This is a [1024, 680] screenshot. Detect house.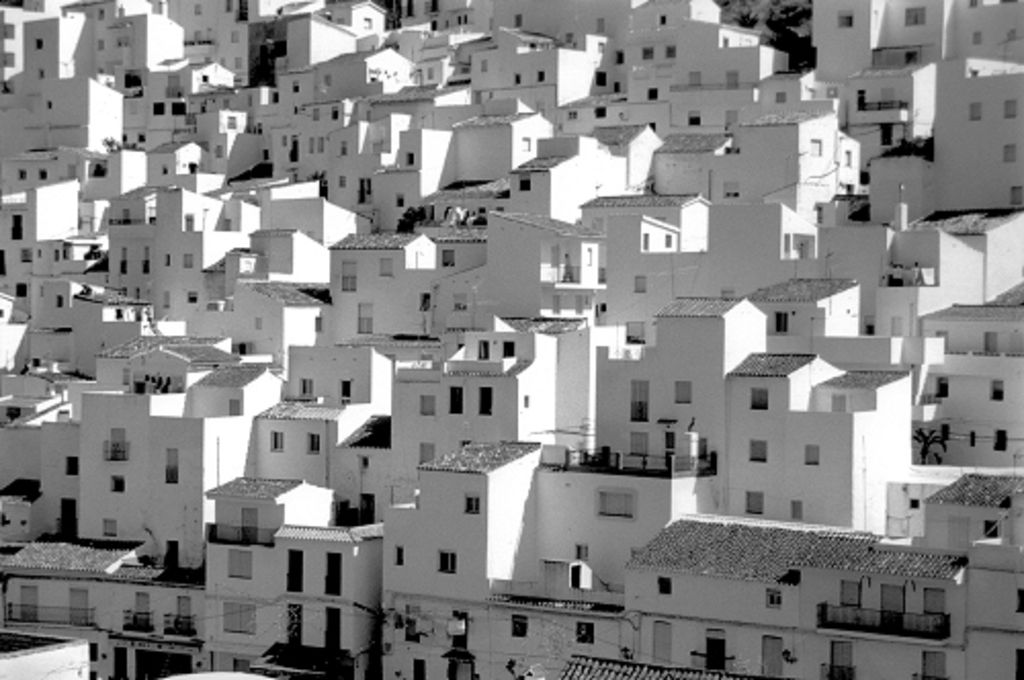
x1=279, y1=117, x2=303, y2=176.
